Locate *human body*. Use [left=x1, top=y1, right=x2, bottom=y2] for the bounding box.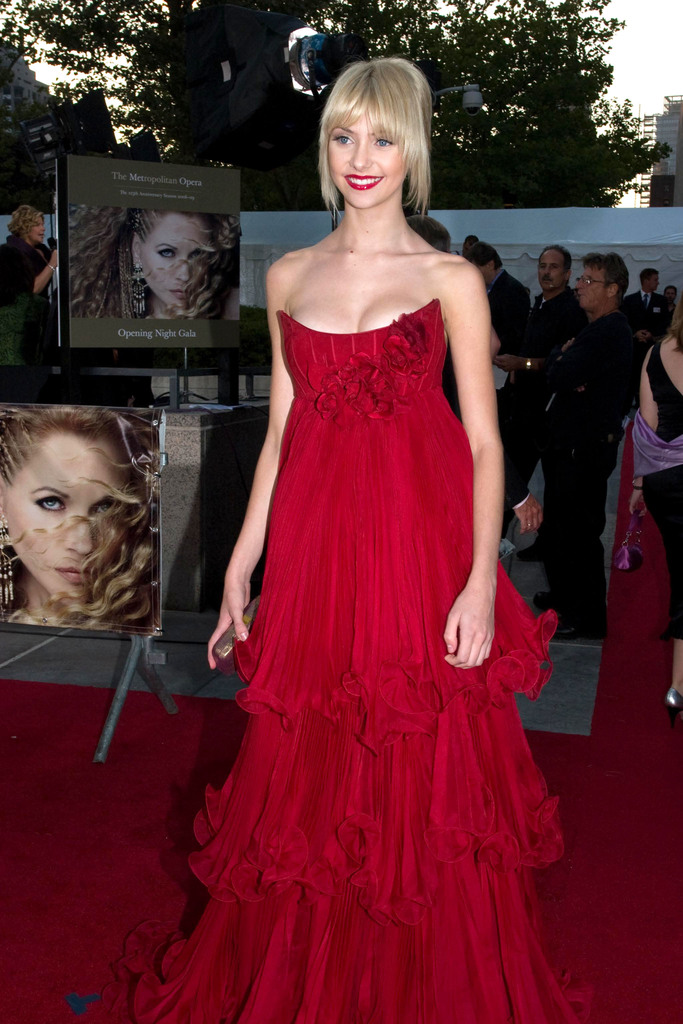
[left=662, top=282, right=682, bottom=301].
